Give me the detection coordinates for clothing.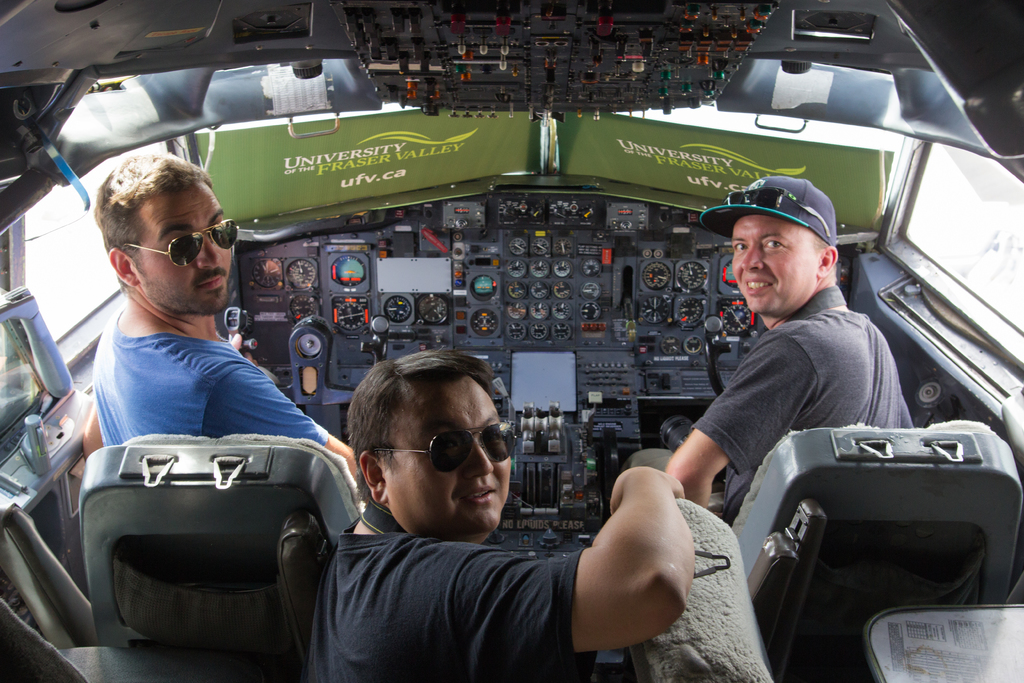
<region>90, 304, 332, 452</region>.
